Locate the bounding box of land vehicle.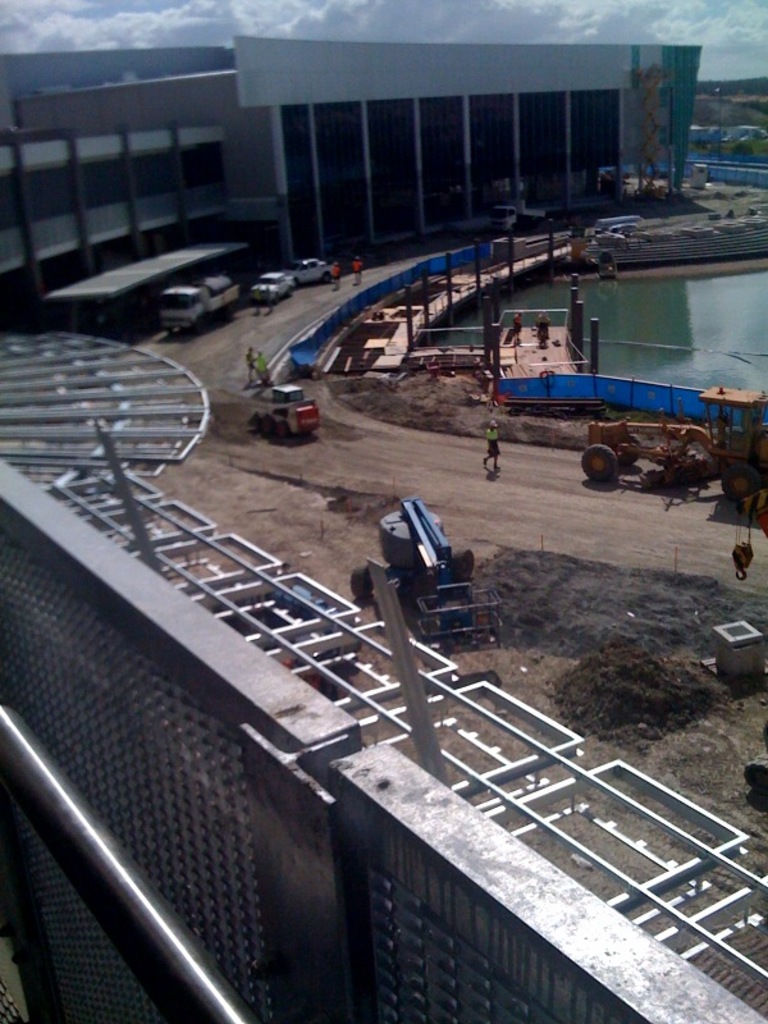
Bounding box: box=[248, 274, 298, 307].
